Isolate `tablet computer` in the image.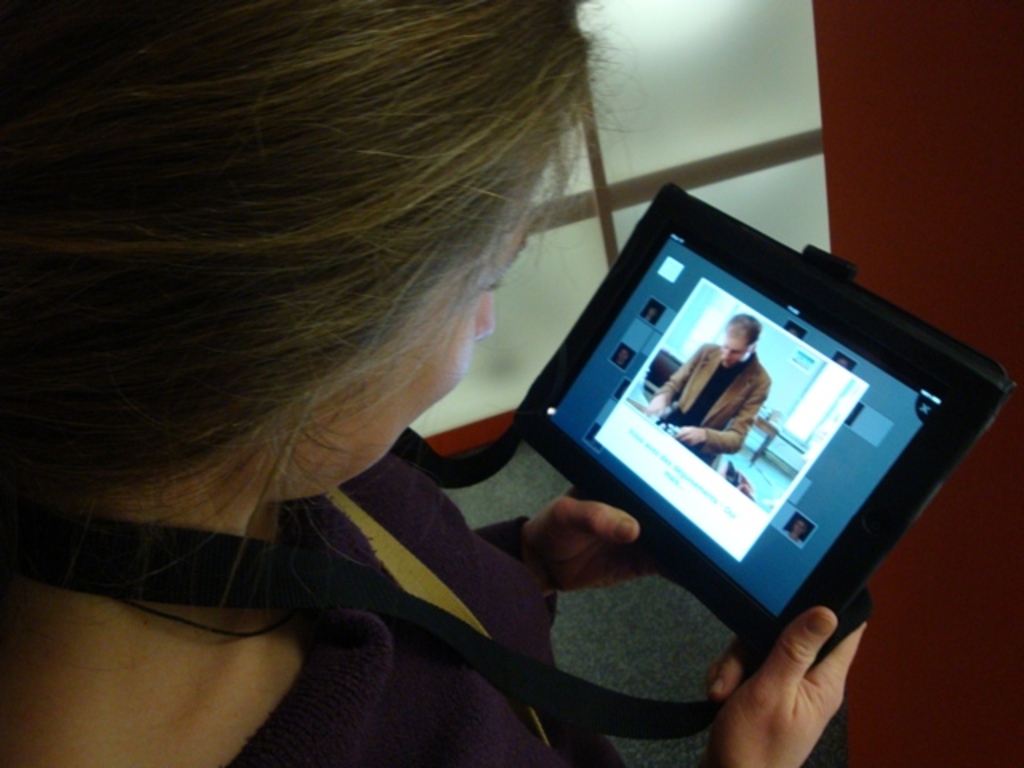
Isolated region: [x1=517, y1=181, x2=1018, y2=662].
